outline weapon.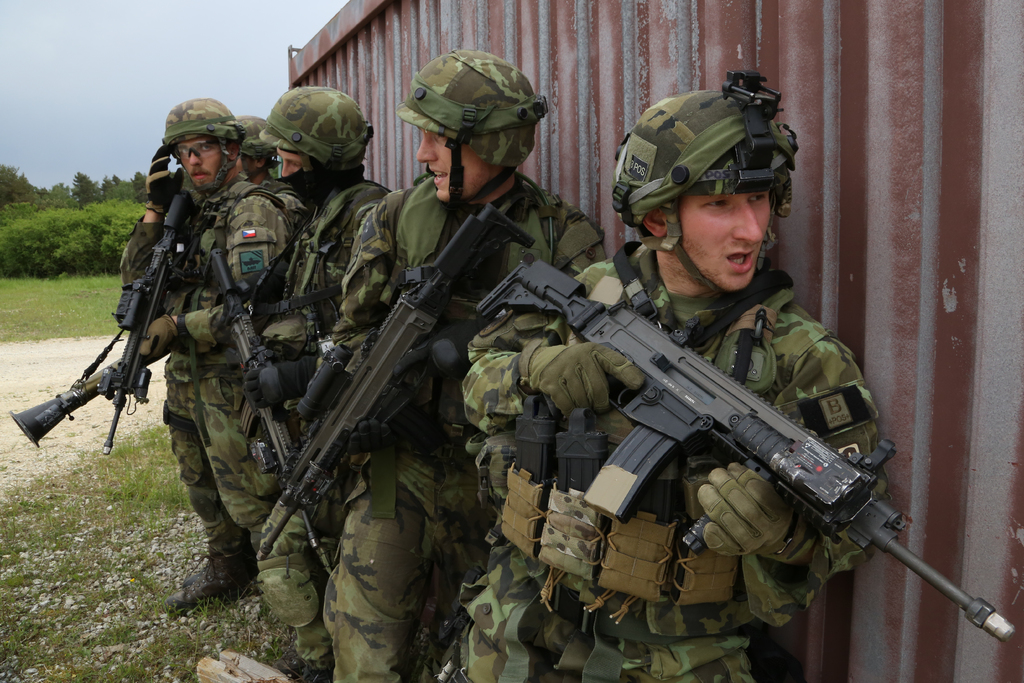
Outline: (left=107, top=189, right=197, bottom=456).
